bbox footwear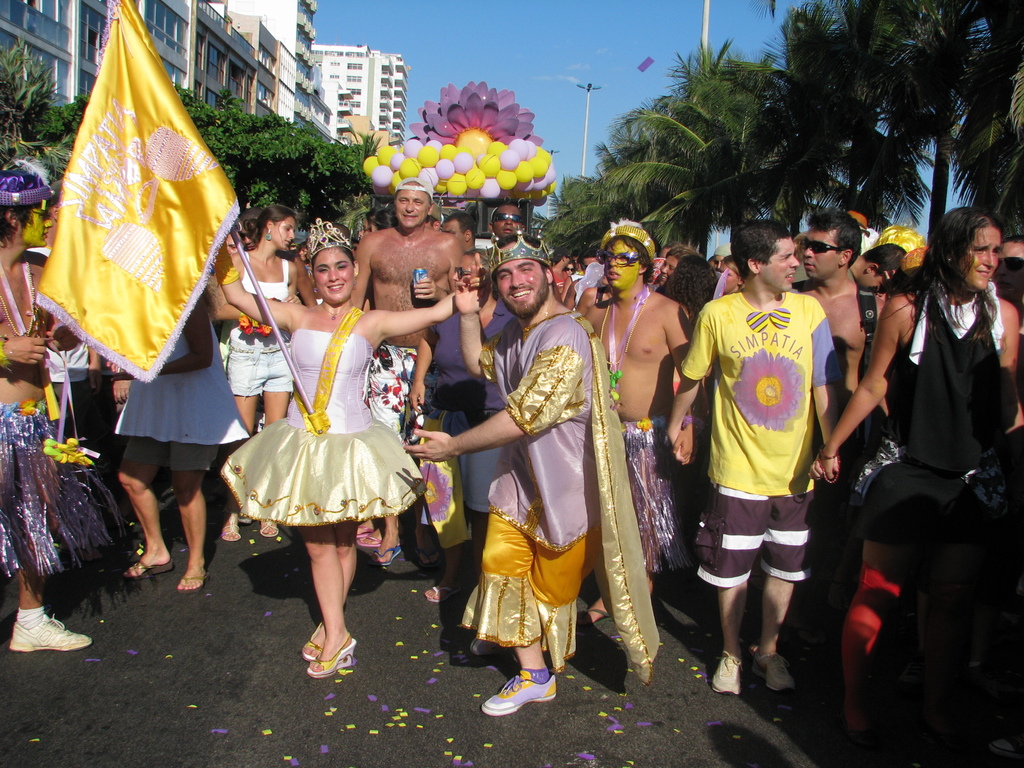
352, 527, 367, 539
